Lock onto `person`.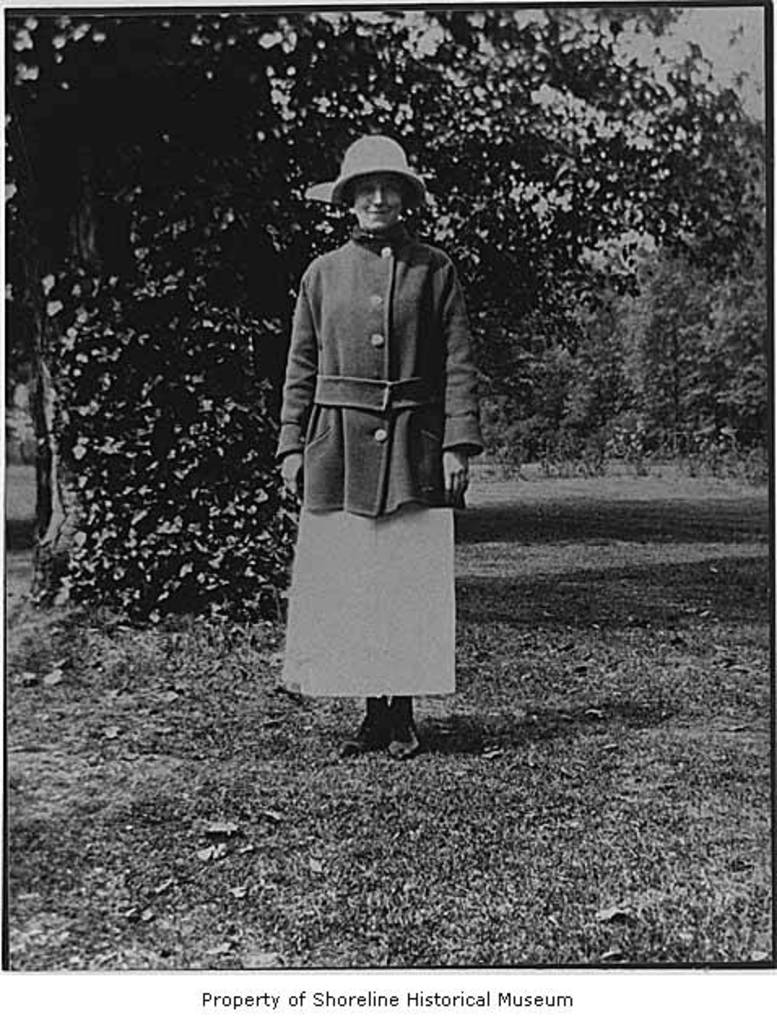
Locked: <region>260, 132, 486, 780</region>.
